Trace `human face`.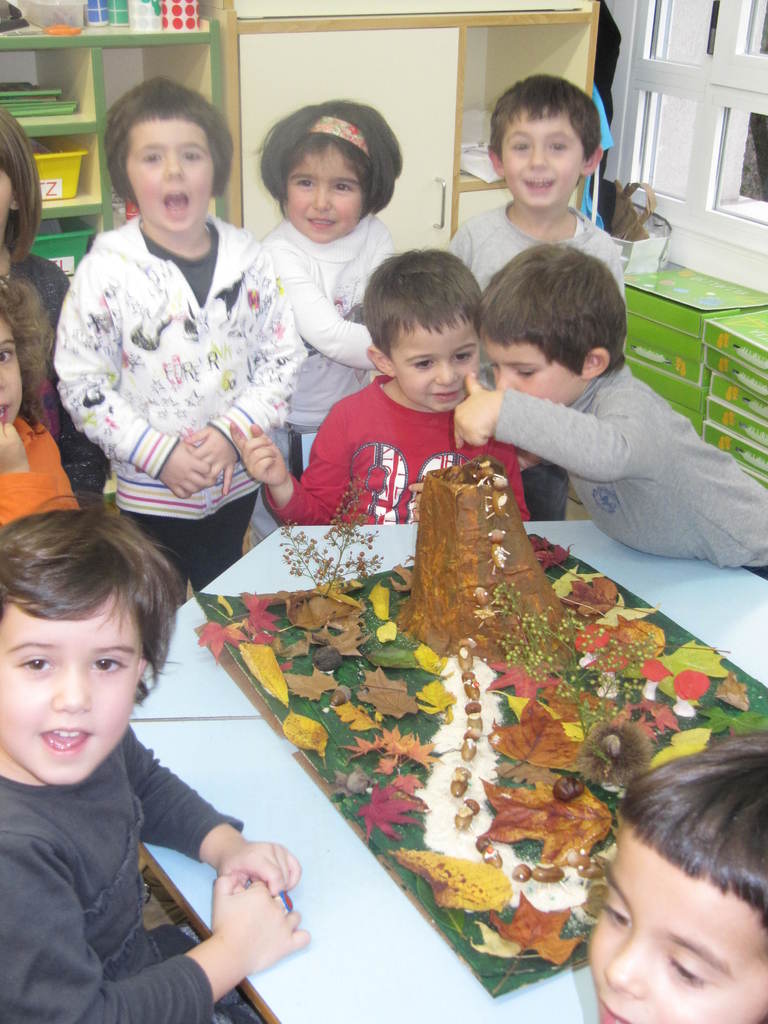
Traced to left=125, top=116, right=218, bottom=236.
